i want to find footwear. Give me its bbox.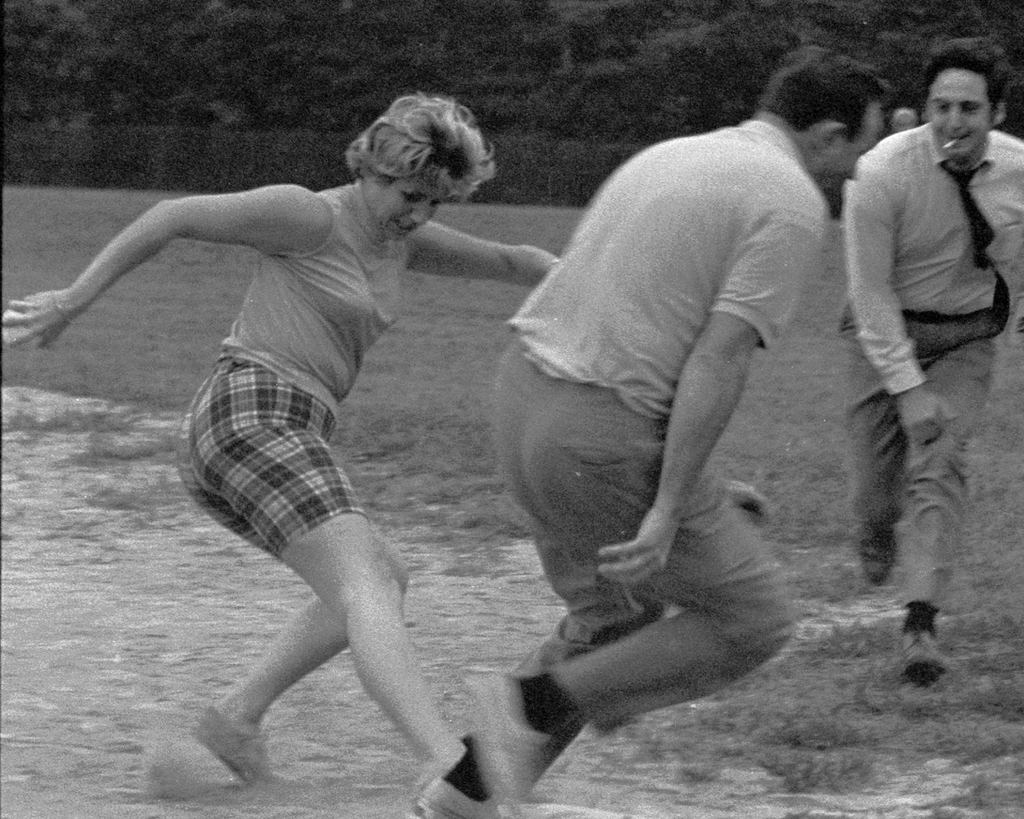
locate(413, 776, 504, 818).
